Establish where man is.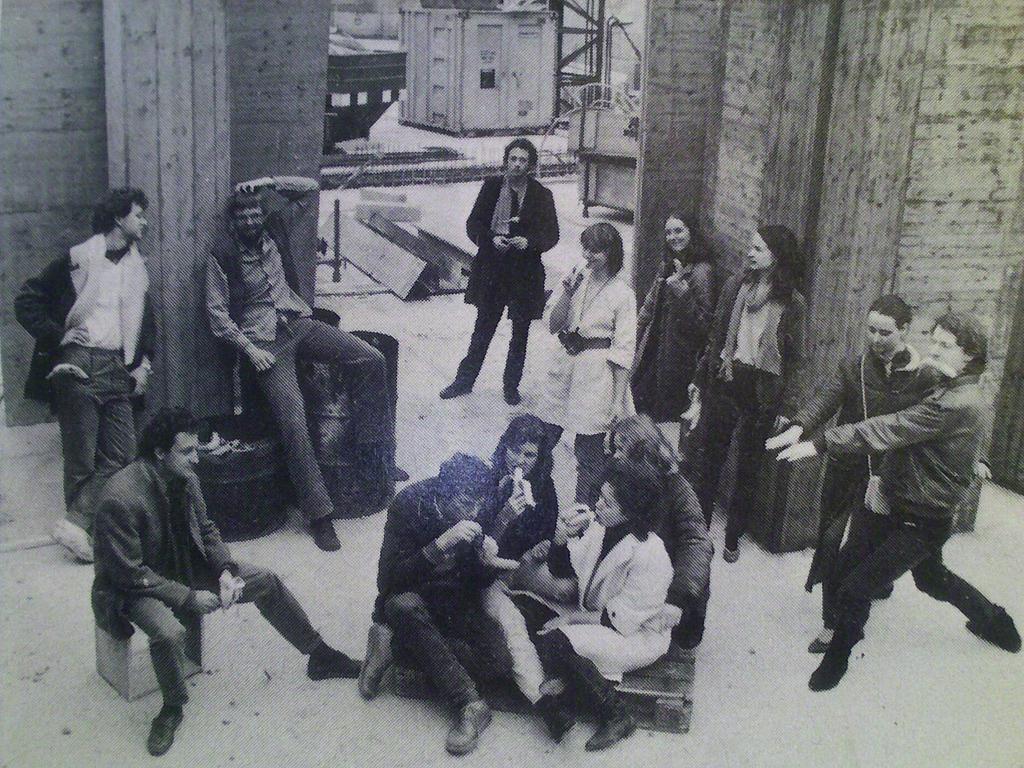
Established at 208 174 415 556.
